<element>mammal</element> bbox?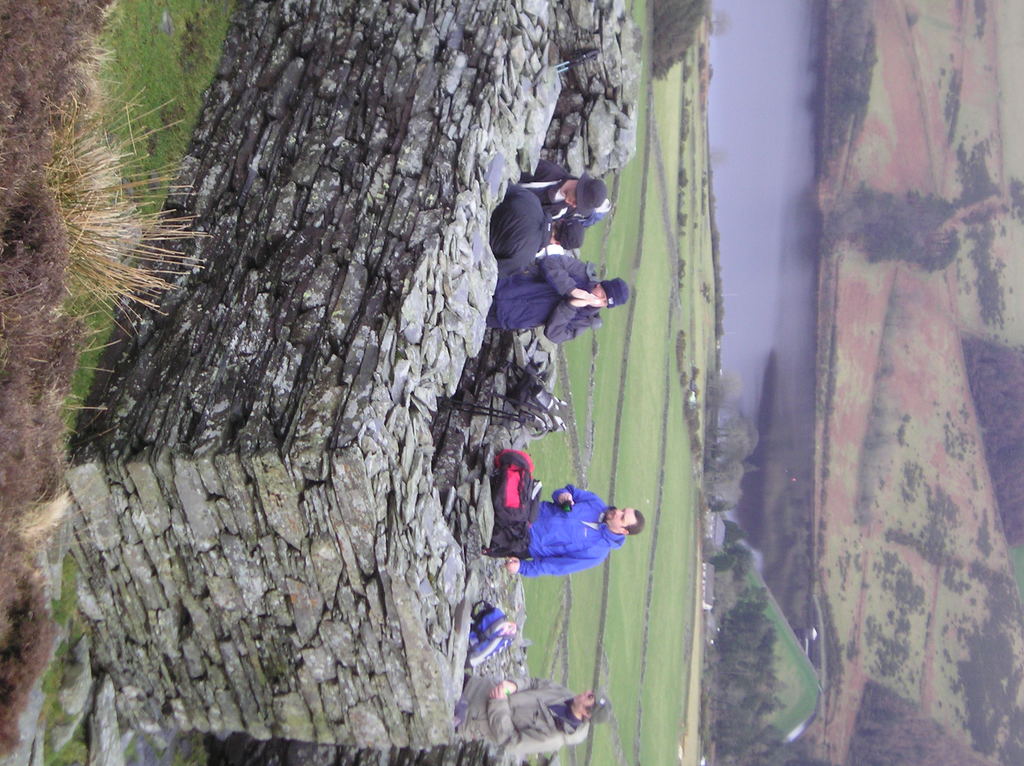
490 462 643 587
